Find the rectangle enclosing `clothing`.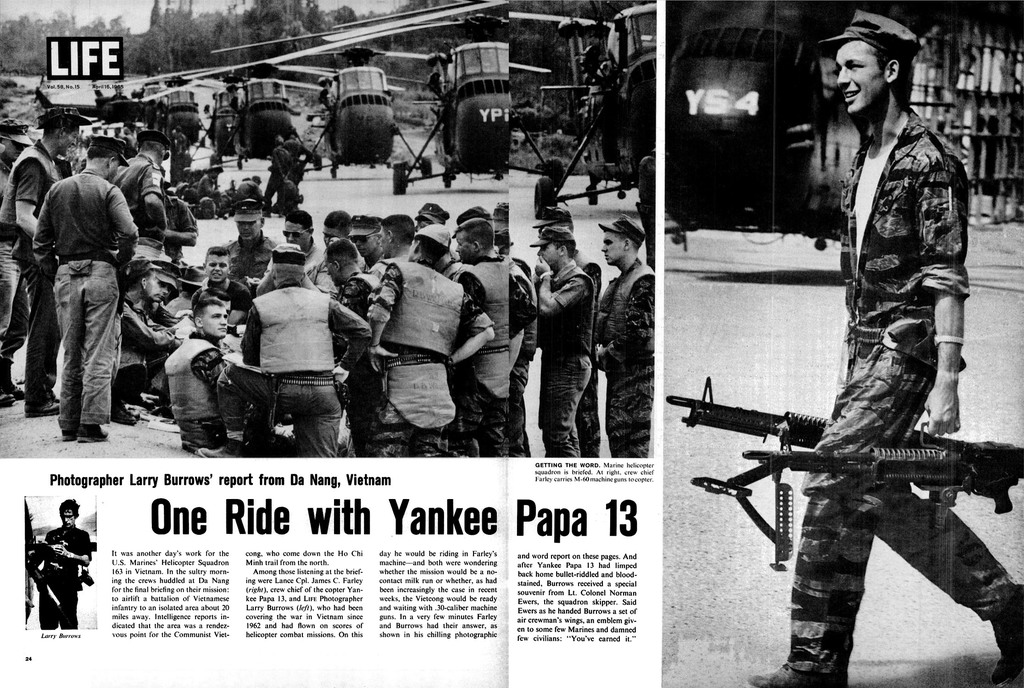
detection(602, 259, 658, 472).
